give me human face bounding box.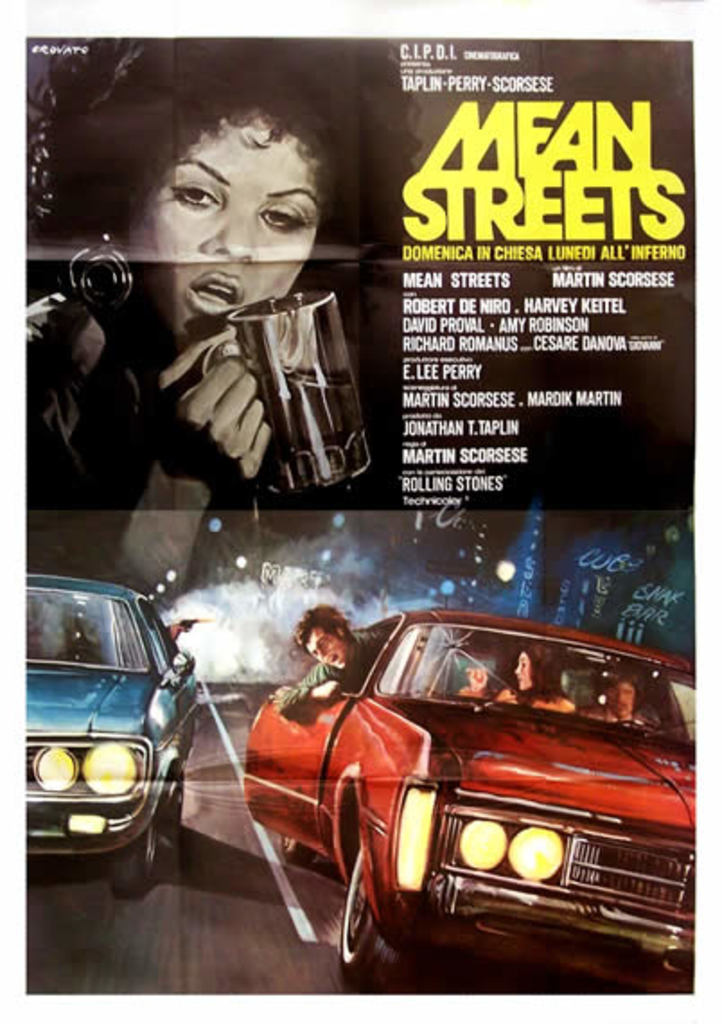
[465,649,487,693].
